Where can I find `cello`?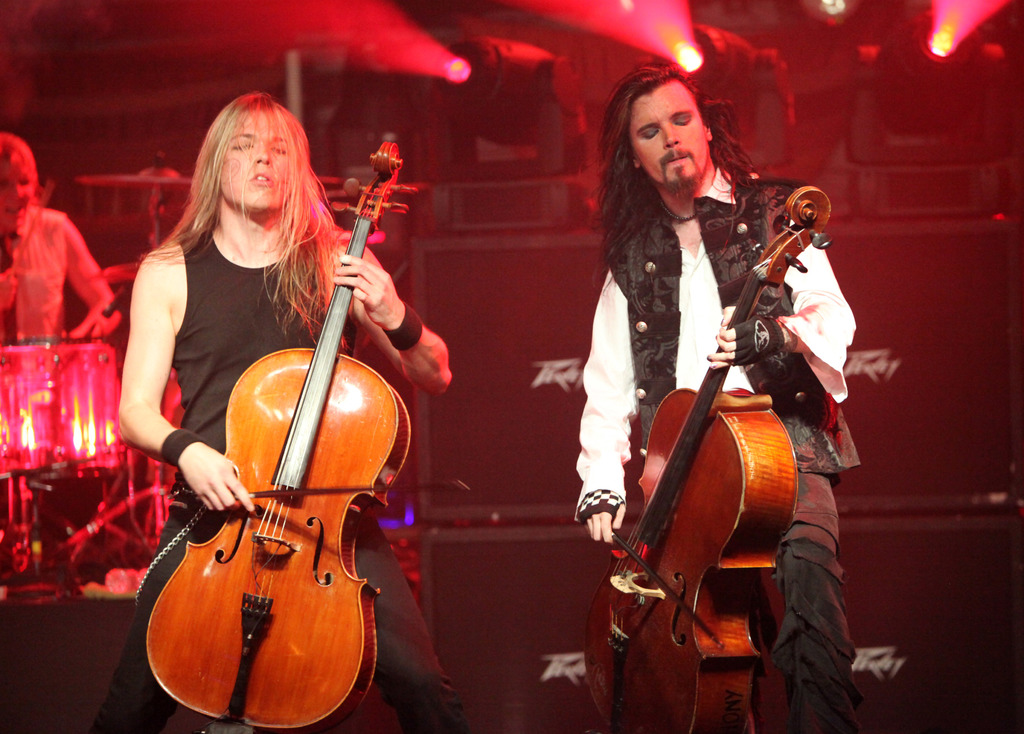
You can find it at x1=584 y1=188 x2=831 y2=733.
